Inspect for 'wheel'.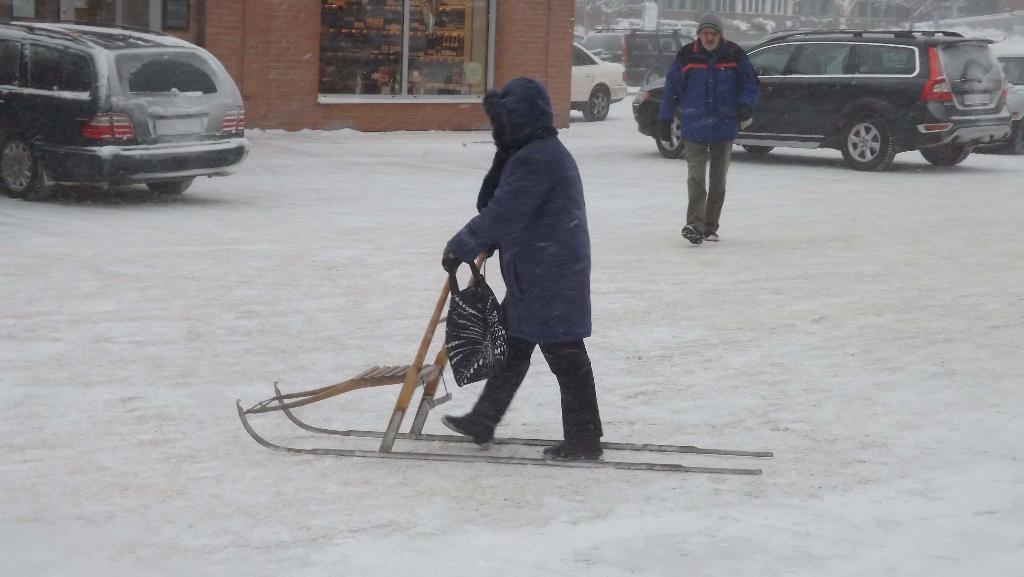
Inspection: [646, 69, 662, 85].
